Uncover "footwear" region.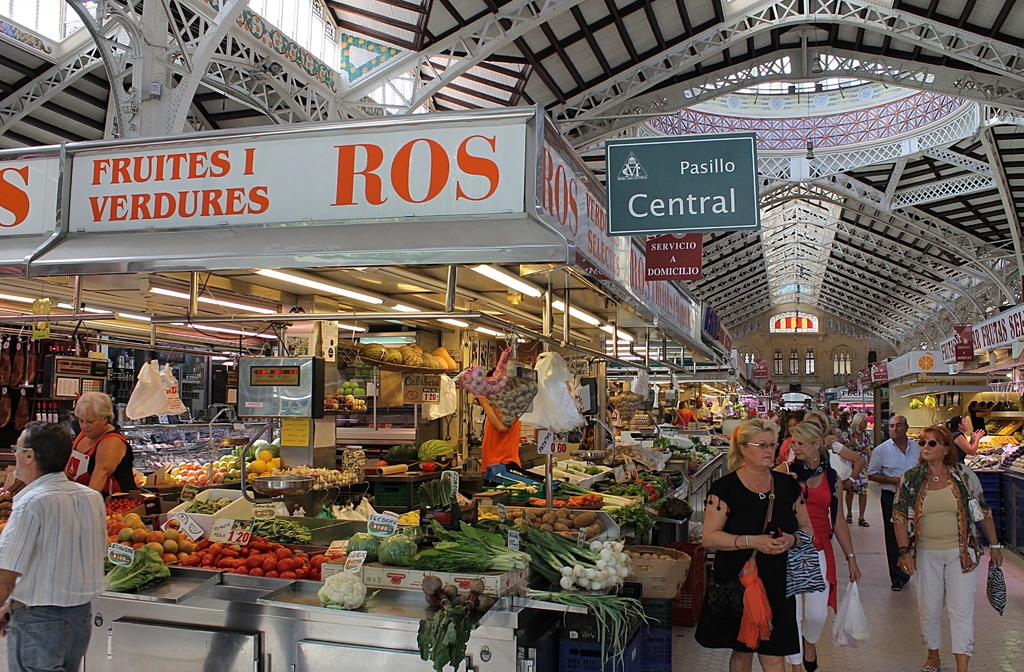
Uncovered: 801/632/817/671.
